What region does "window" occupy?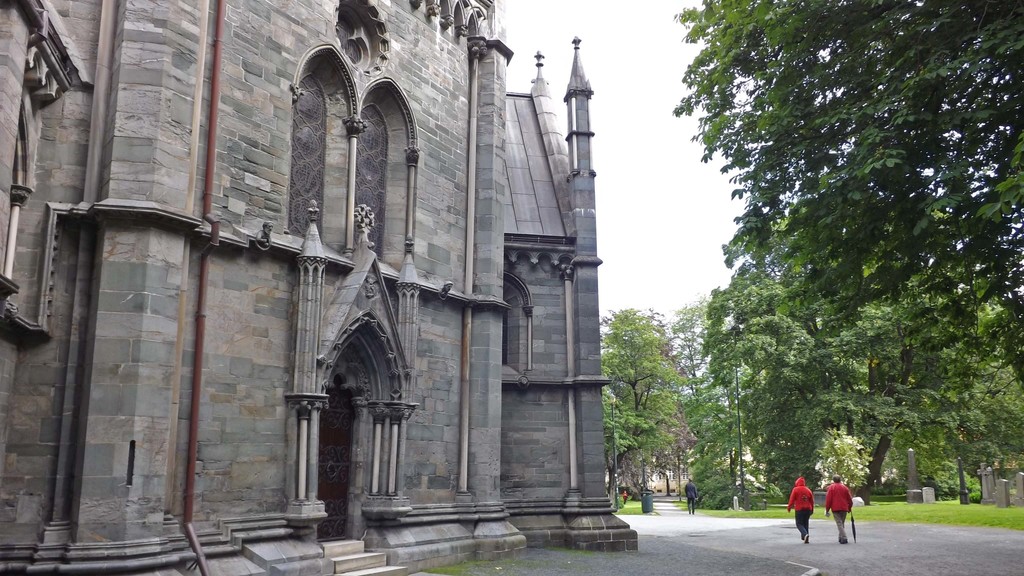
region(499, 272, 526, 388).
